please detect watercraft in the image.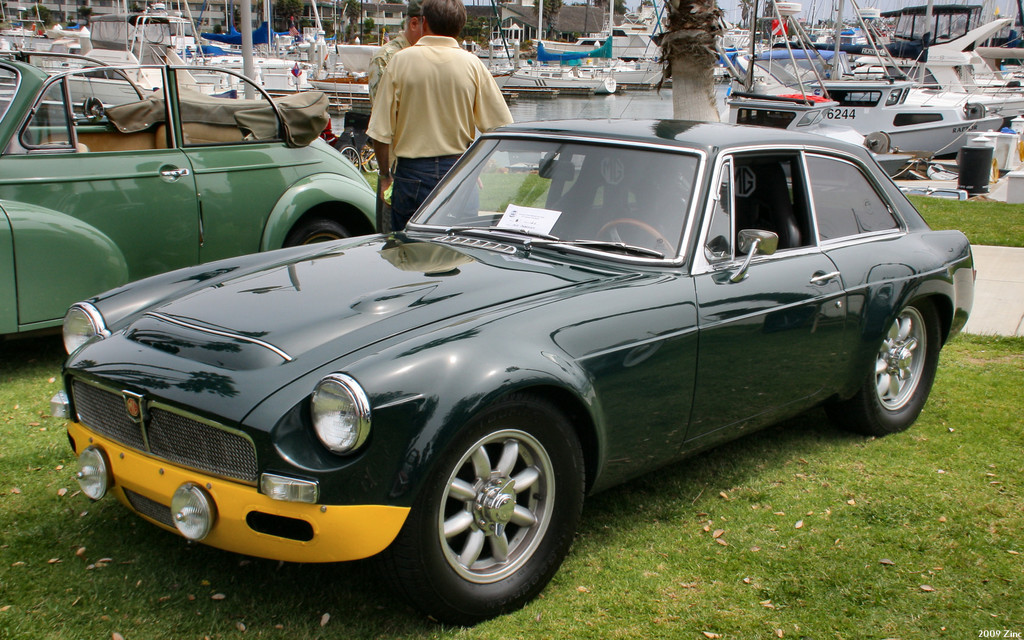
select_region(853, 63, 927, 80).
